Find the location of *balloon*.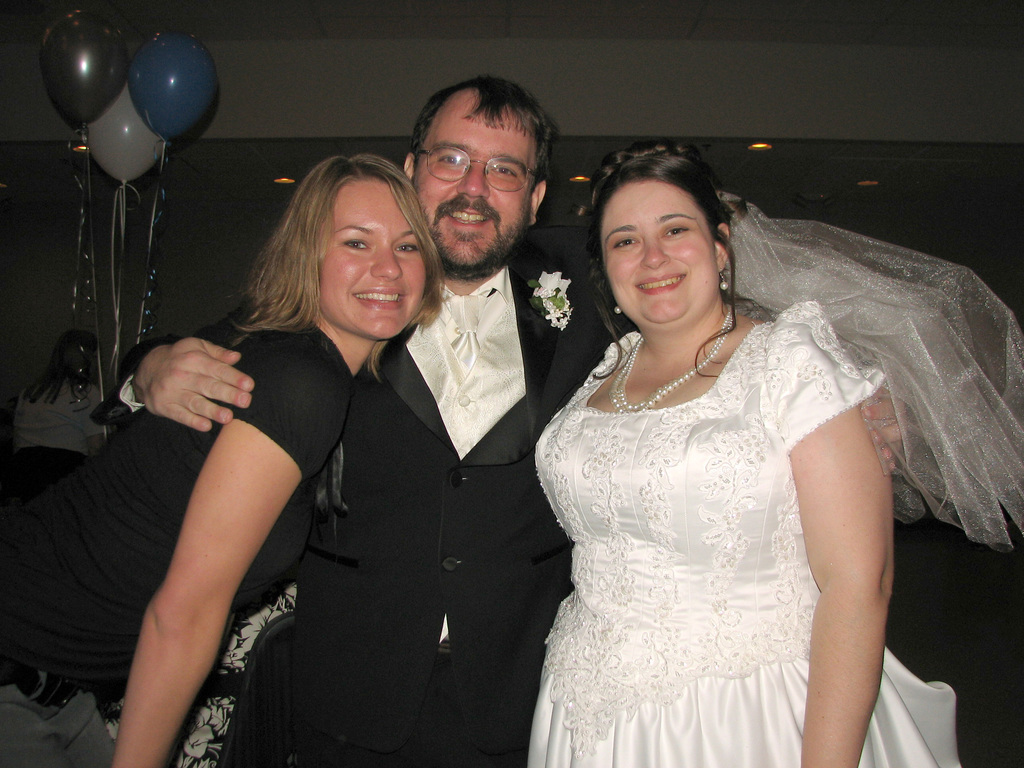
Location: crop(129, 24, 221, 140).
